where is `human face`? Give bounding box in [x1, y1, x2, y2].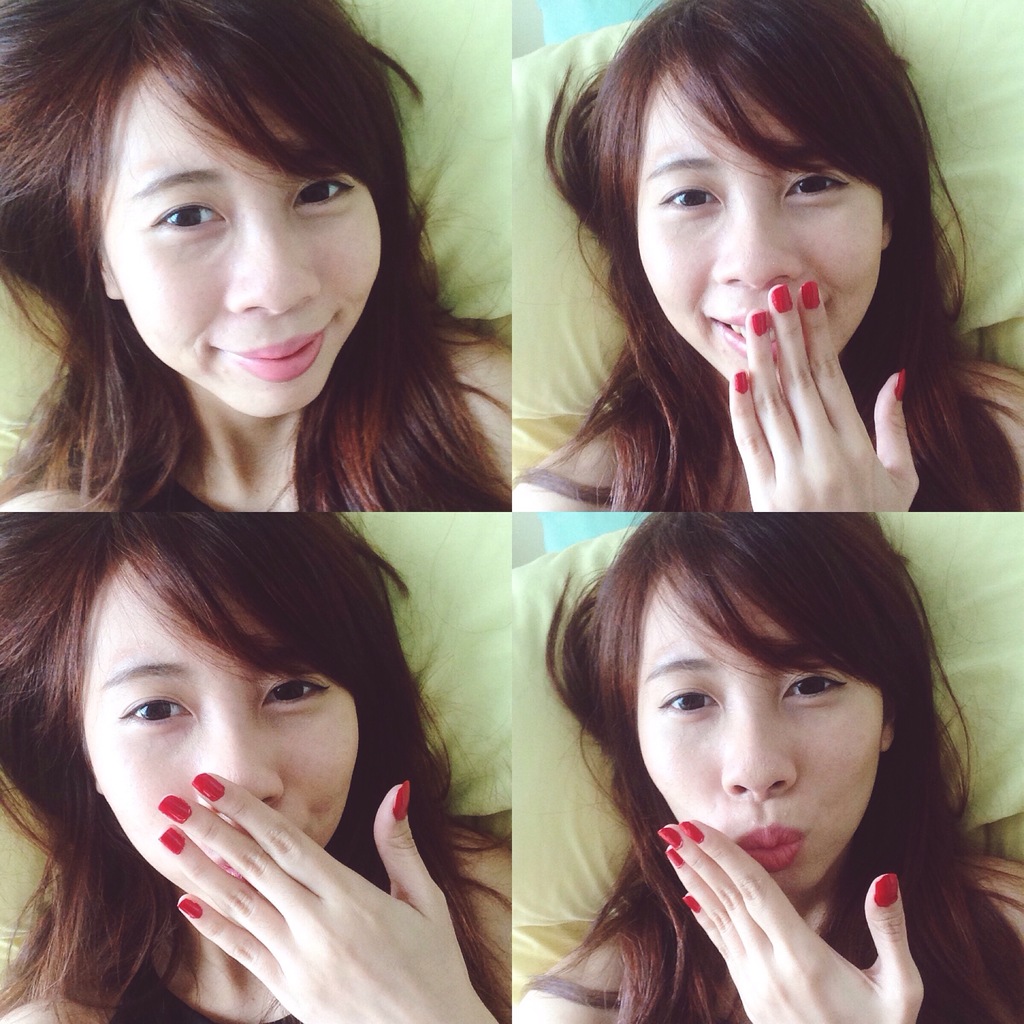
[115, 82, 384, 414].
